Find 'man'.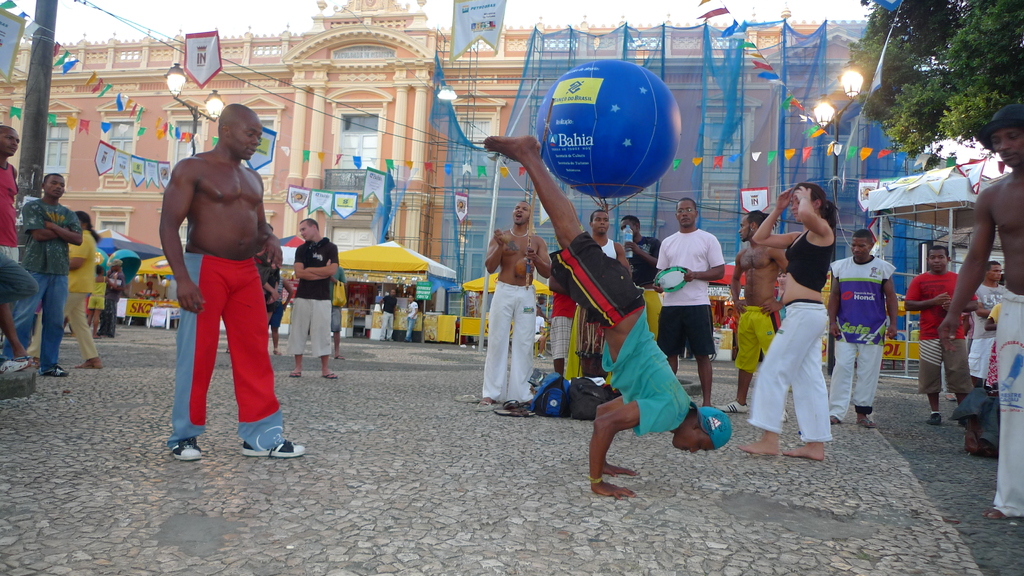
box=[966, 259, 1011, 384].
